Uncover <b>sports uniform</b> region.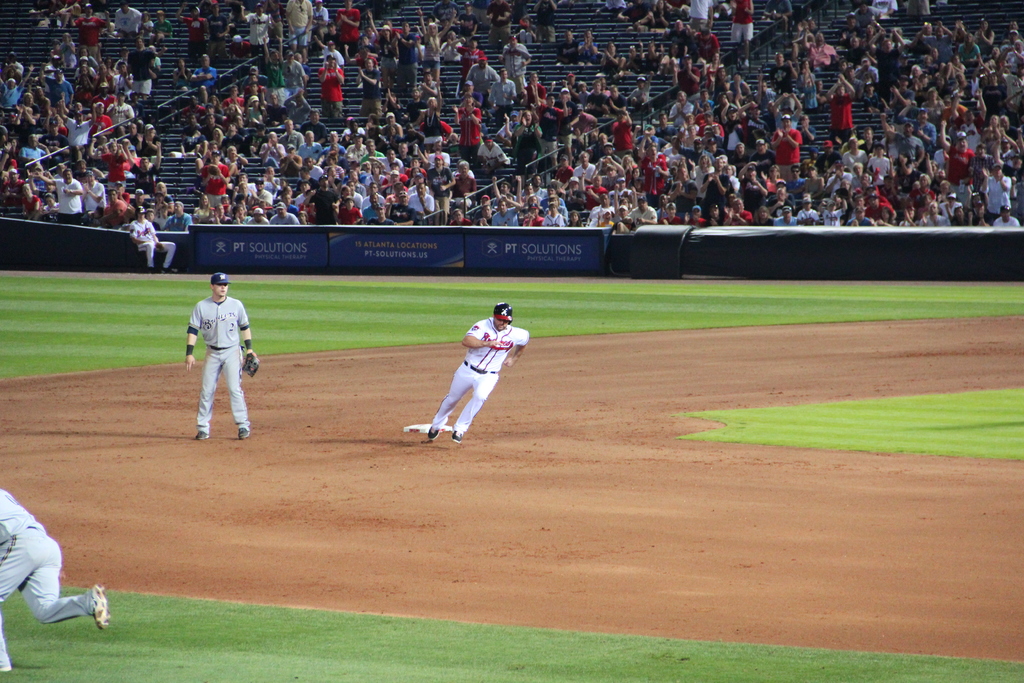
Uncovered: [396, 181, 428, 197].
